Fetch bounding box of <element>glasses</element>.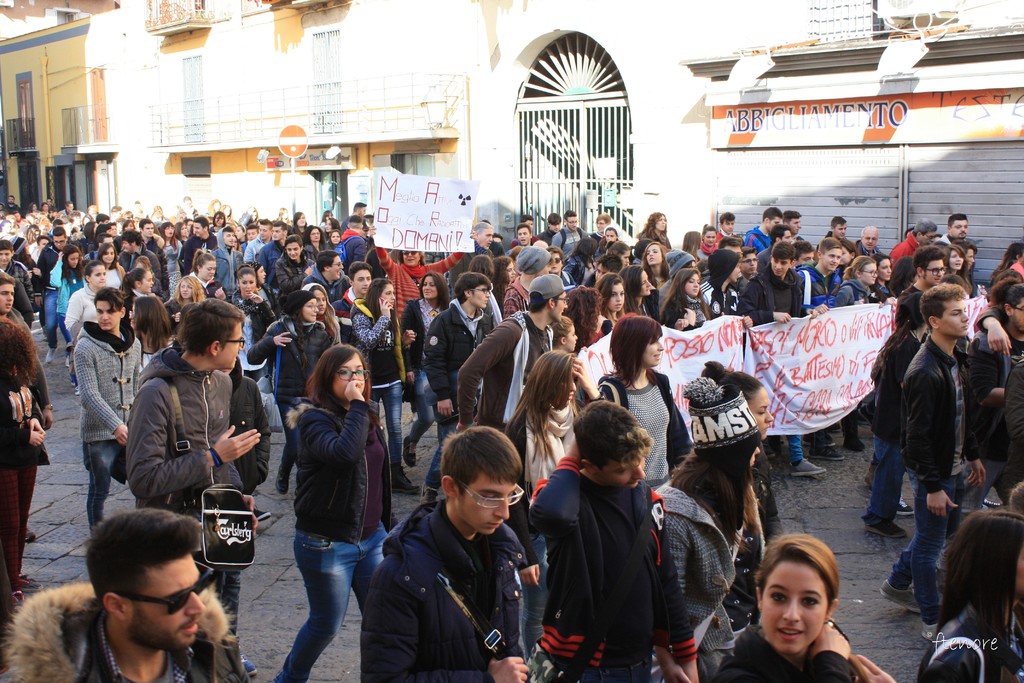
Bbox: <bbox>1009, 304, 1023, 311</bbox>.
